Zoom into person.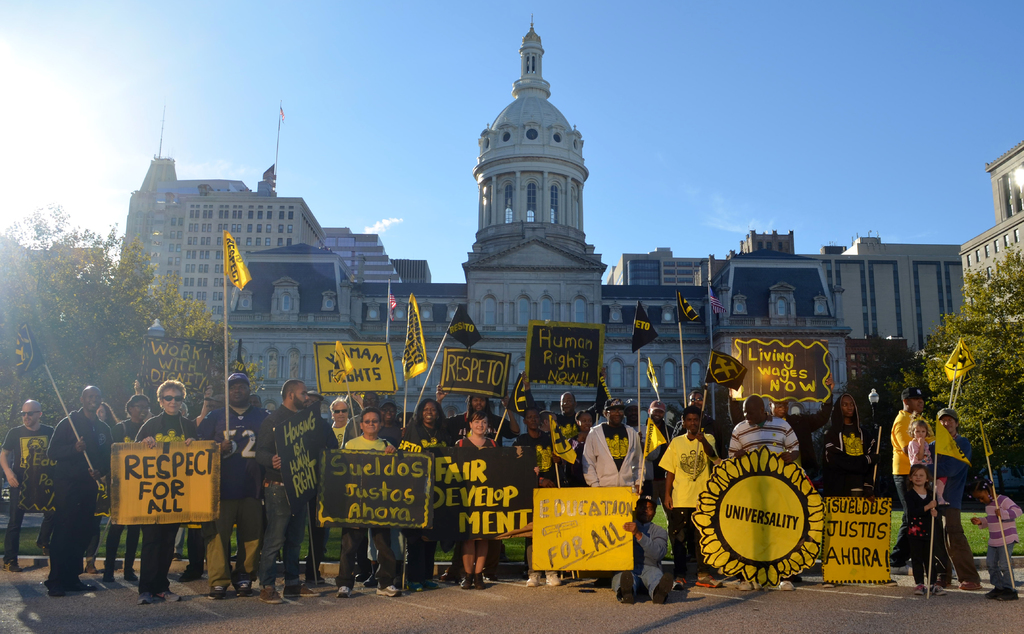
Zoom target: region(728, 393, 799, 593).
